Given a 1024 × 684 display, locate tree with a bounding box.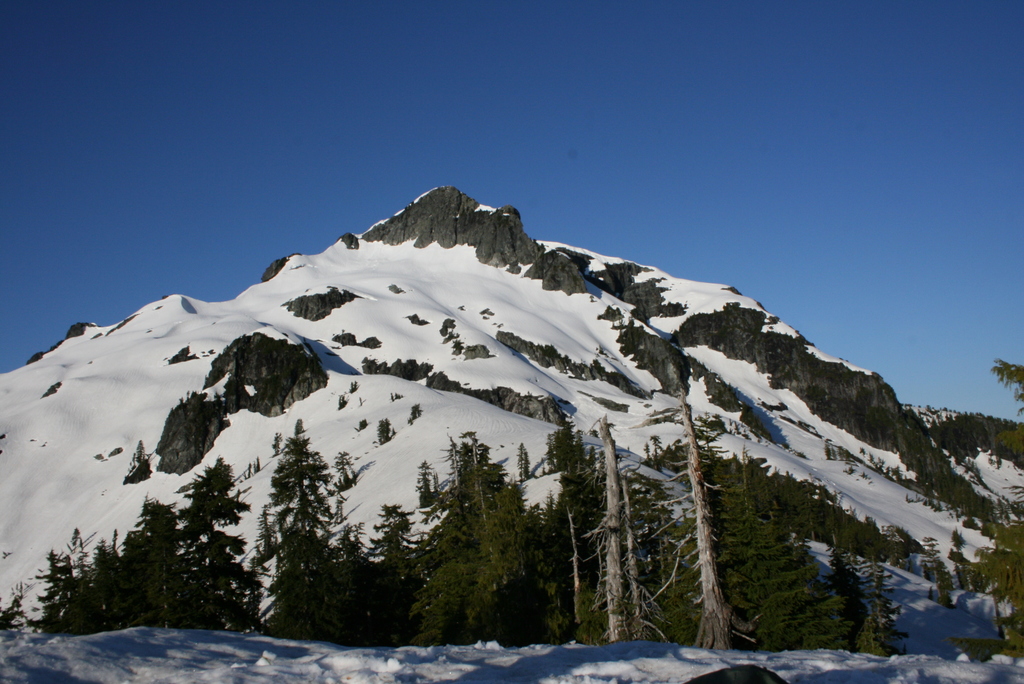
Located: bbox(514, 441, 531, 482).
